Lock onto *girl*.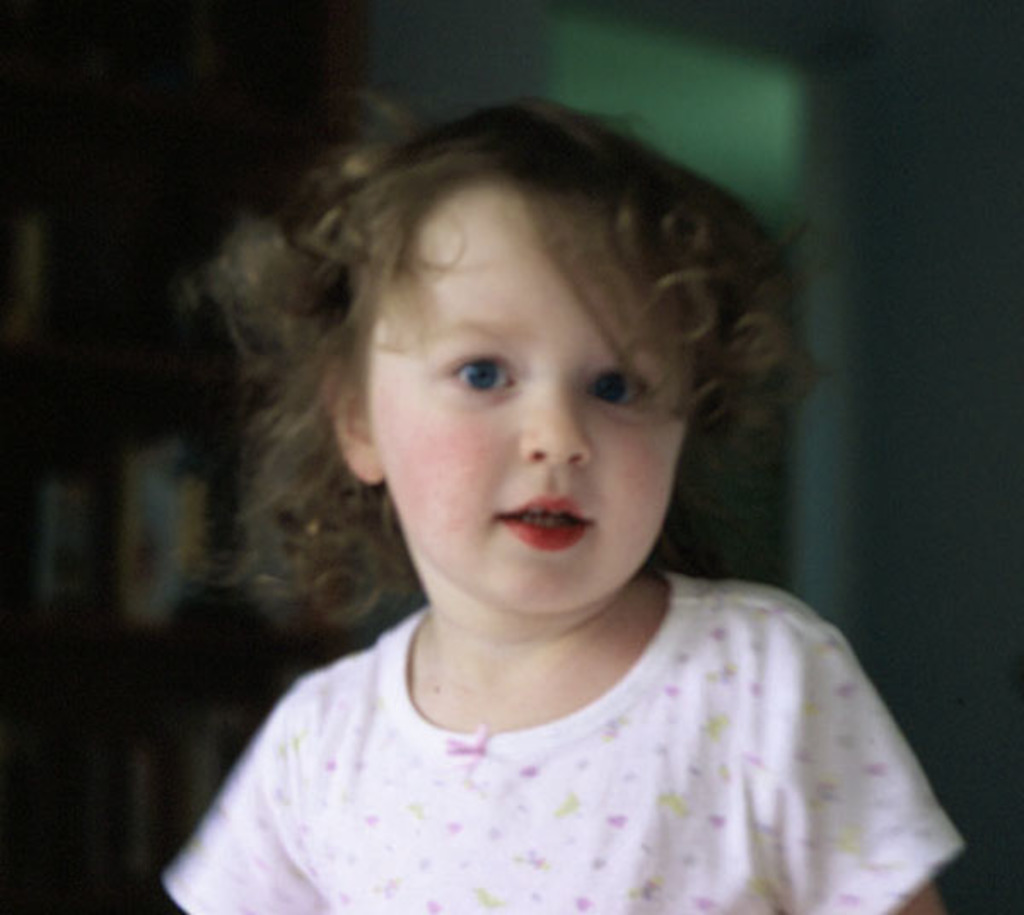
Locked: 164:80:963:913.
